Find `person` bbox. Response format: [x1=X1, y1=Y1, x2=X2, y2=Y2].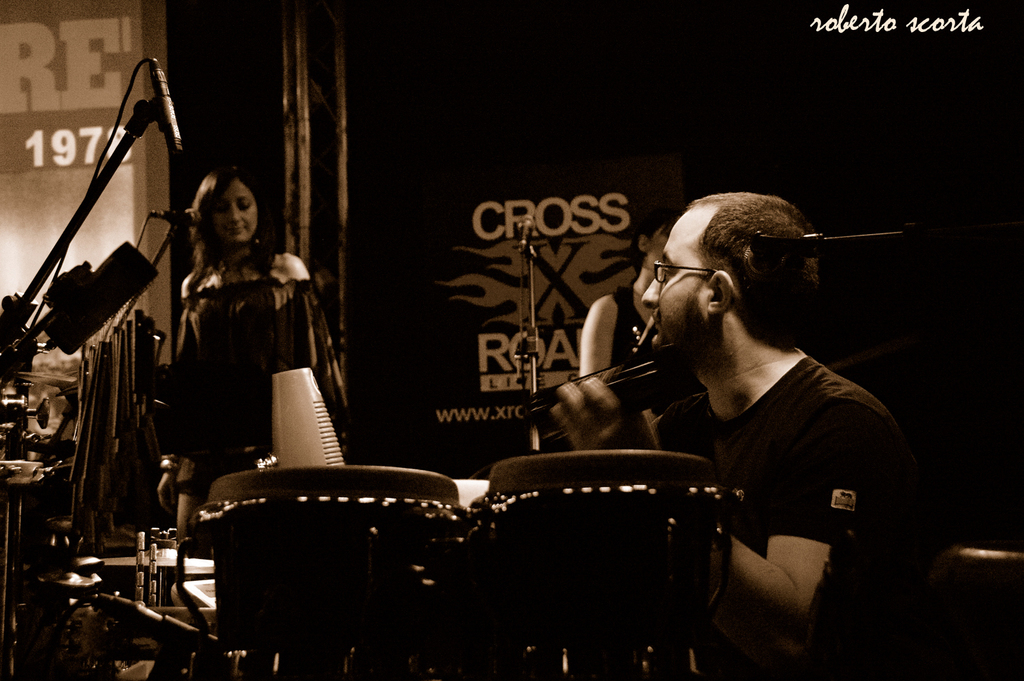
[x1=575, y1=208, x2=679, y2=394].
